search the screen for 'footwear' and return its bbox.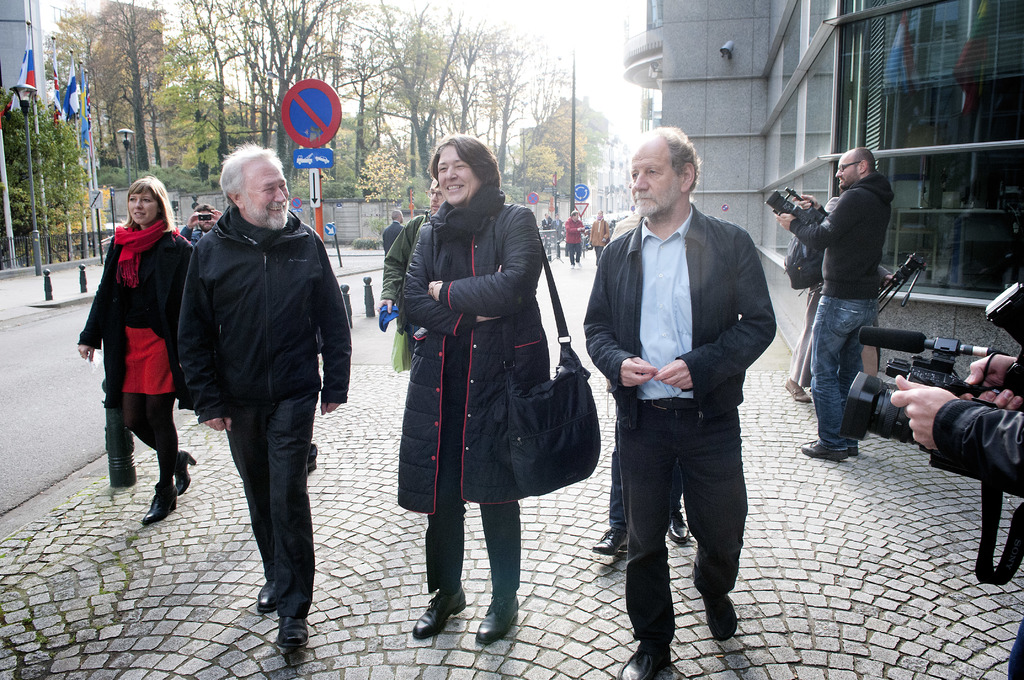
Found: <region>801, 442, 847, 458</region>.
